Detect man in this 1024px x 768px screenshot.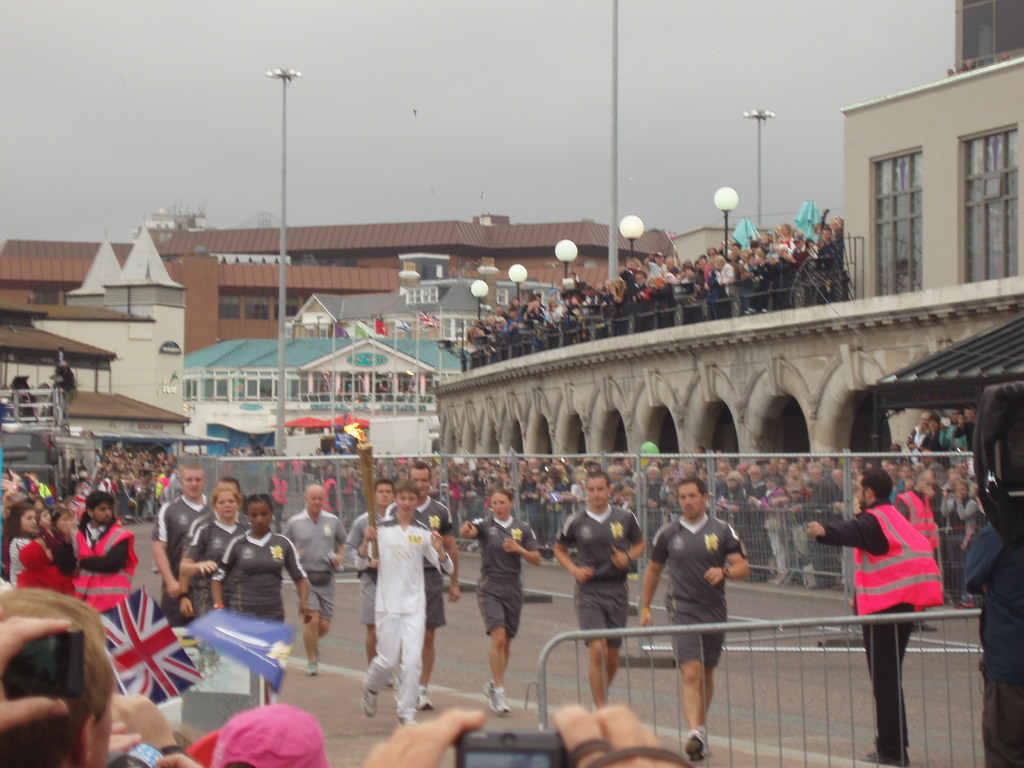
Detection: {"left": 144, "top": 464, "right": 211, "bottom": 614}.
